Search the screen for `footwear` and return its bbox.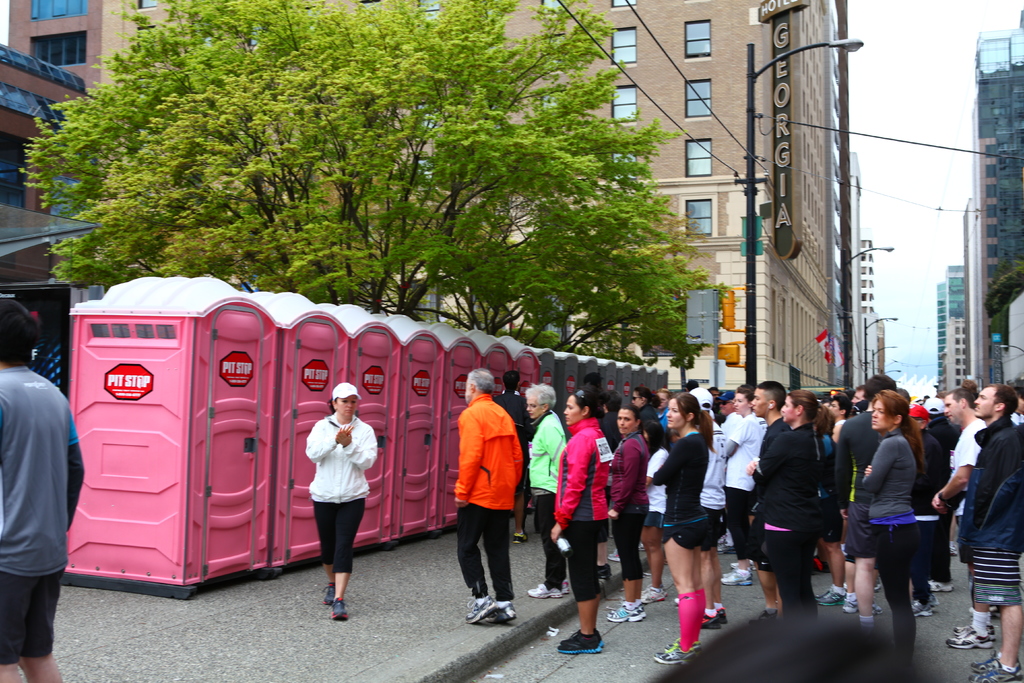
Found: pyautogui.locateOnScreen(528, 586, 561, 597).
